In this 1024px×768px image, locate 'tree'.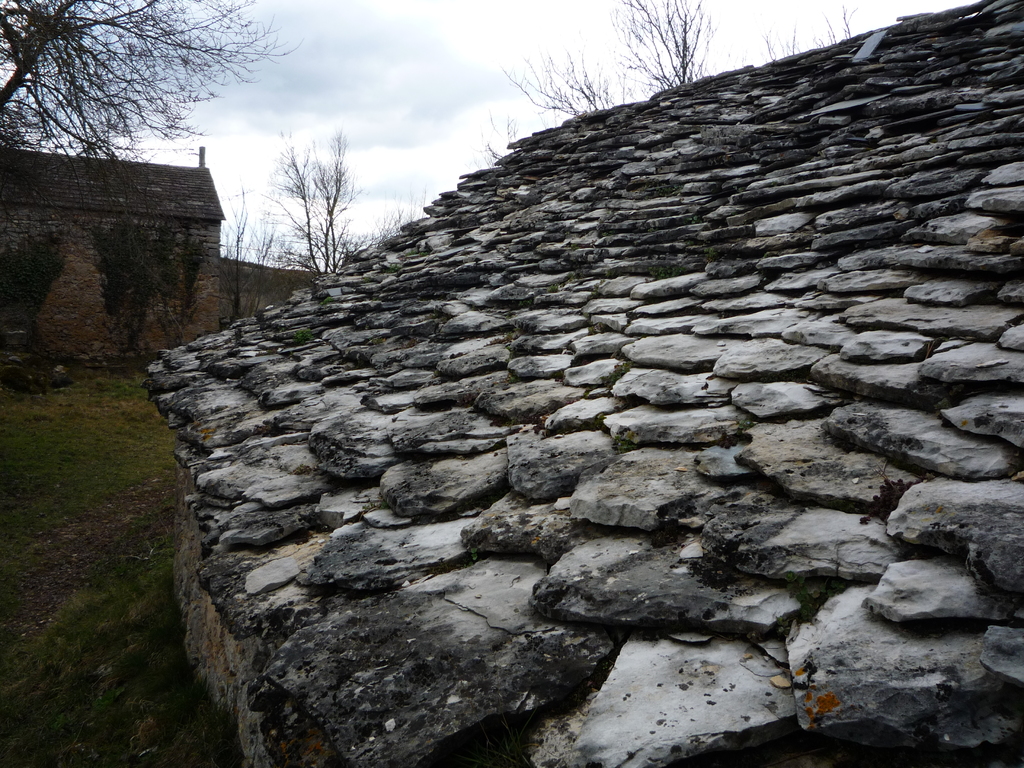
Bounding box: [x1=609, y1=0, x2=715, y2=104].
